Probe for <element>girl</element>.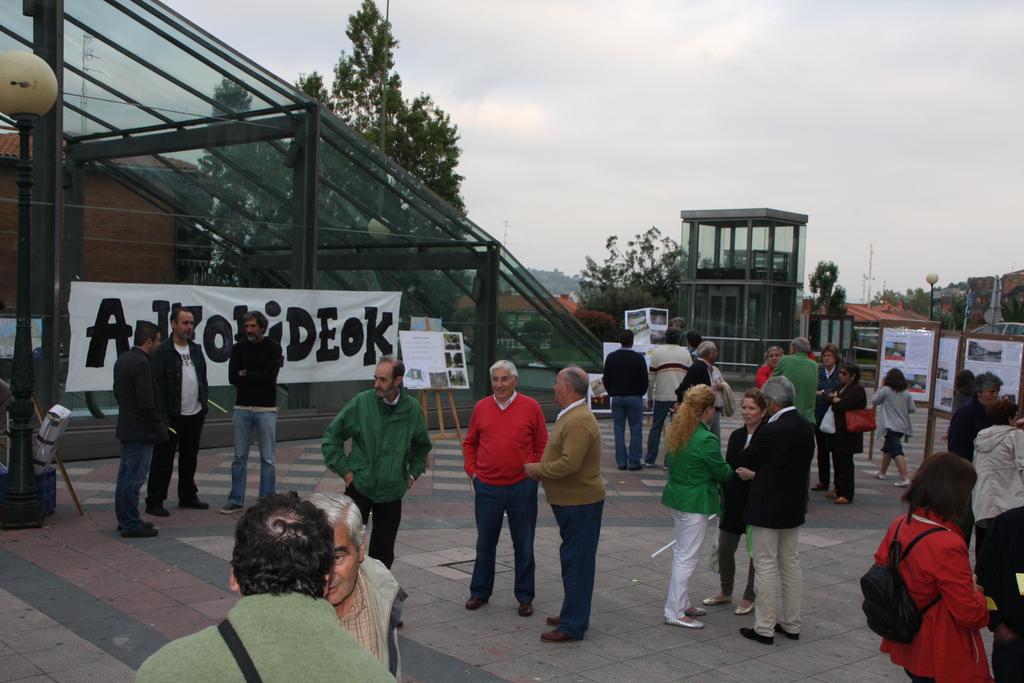
Probe result: (left=859, top=373, right=922, bottom=478).
